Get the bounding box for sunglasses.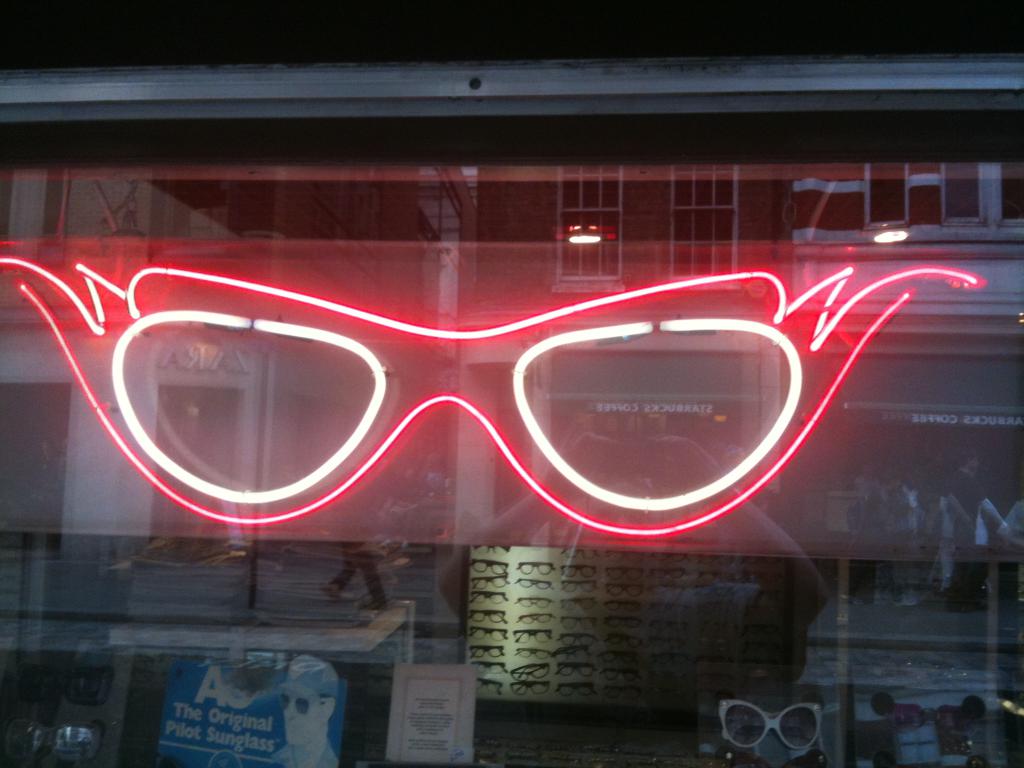
606/548/644/565.
